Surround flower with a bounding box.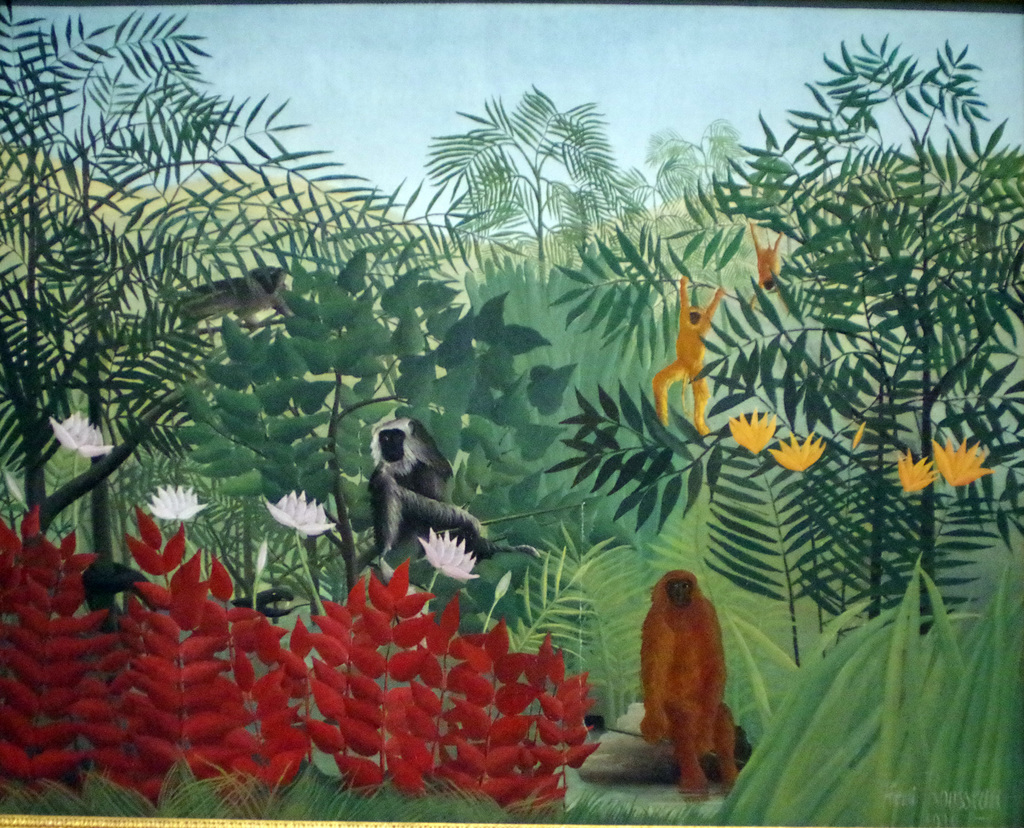
927 435 1000 489.
